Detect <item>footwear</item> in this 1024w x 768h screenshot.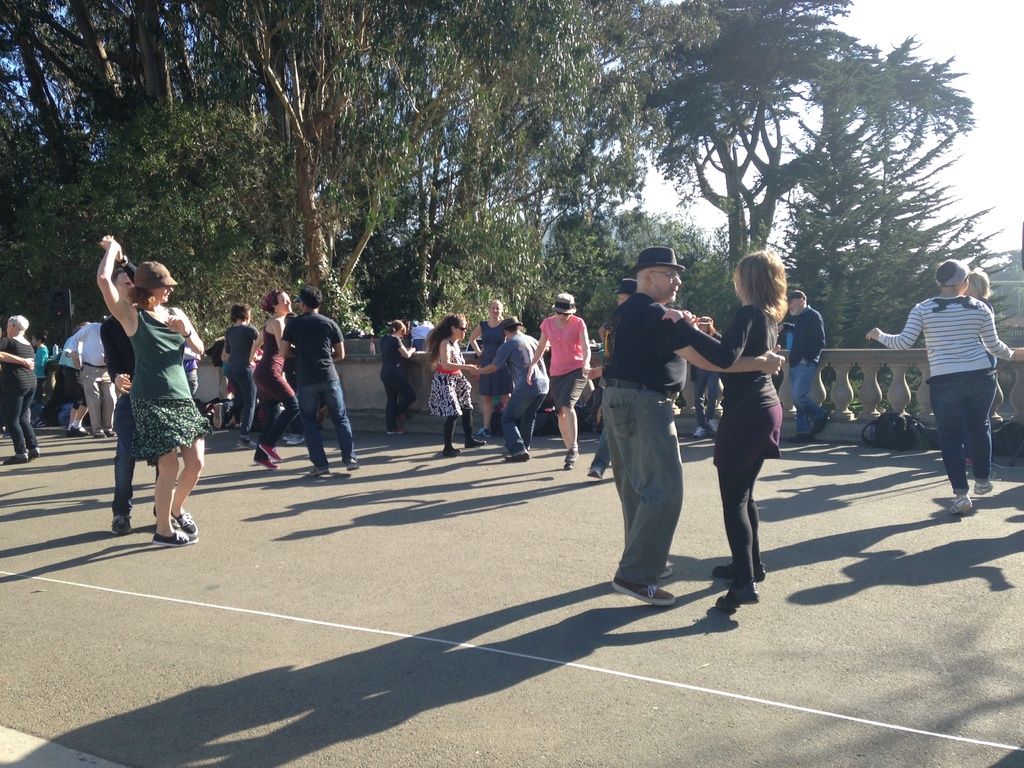
Detection: x1=707 y1=557 x2=764 y2=580.
